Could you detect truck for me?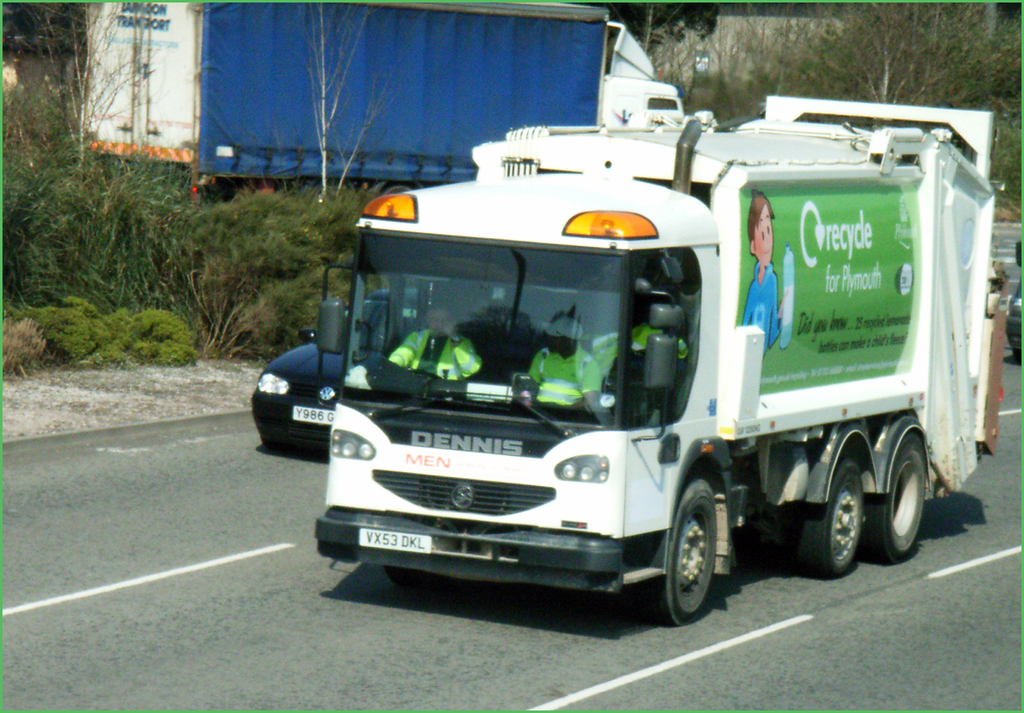
Detection result: [318, 93, 1002, 618].
